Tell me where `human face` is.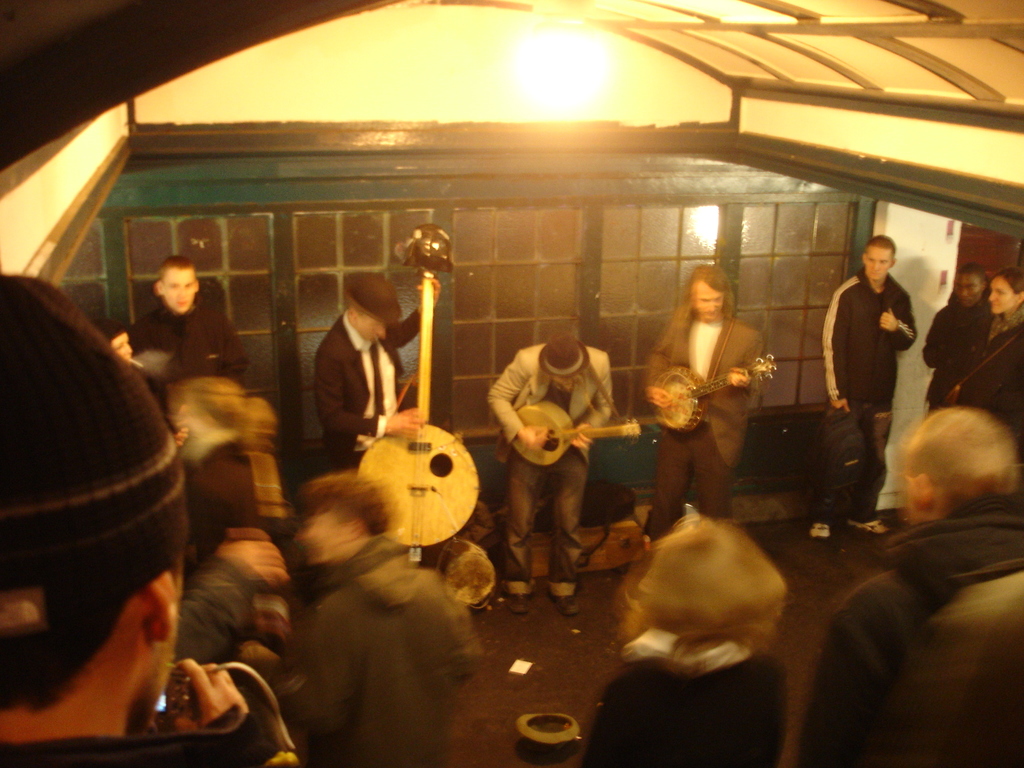
`human face` is at l=293, t=511, r=348, b=569.
